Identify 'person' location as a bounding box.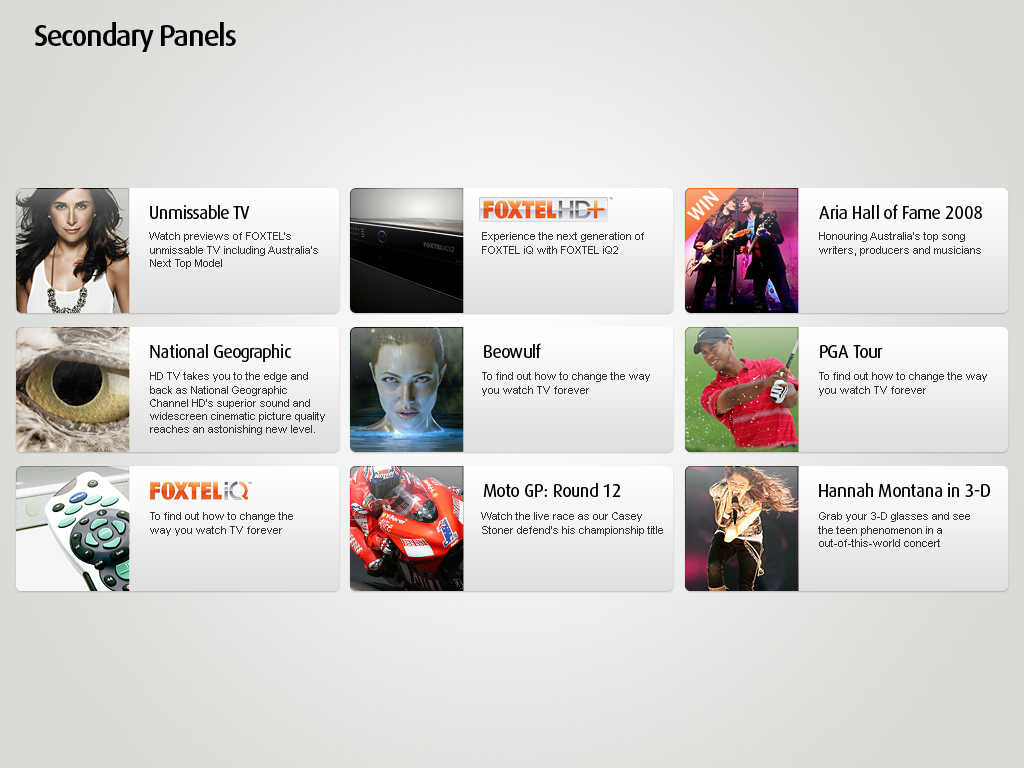
left=690, top=195, right=746, bottom=314.
